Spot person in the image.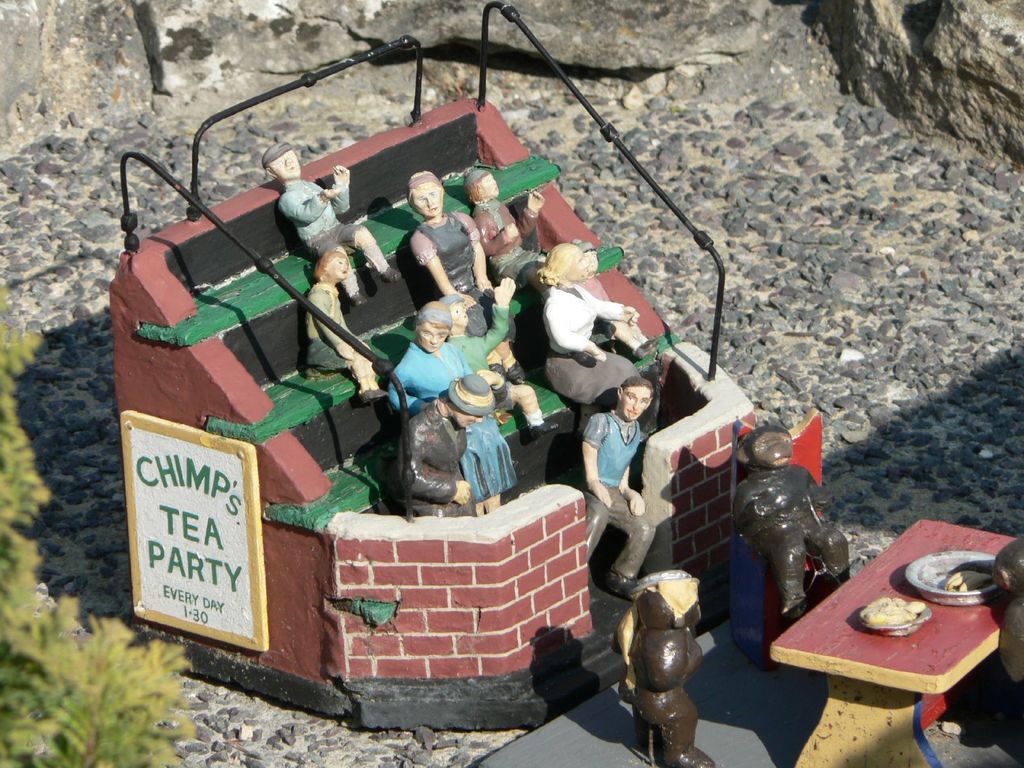
person found at [394,375,496,519].
